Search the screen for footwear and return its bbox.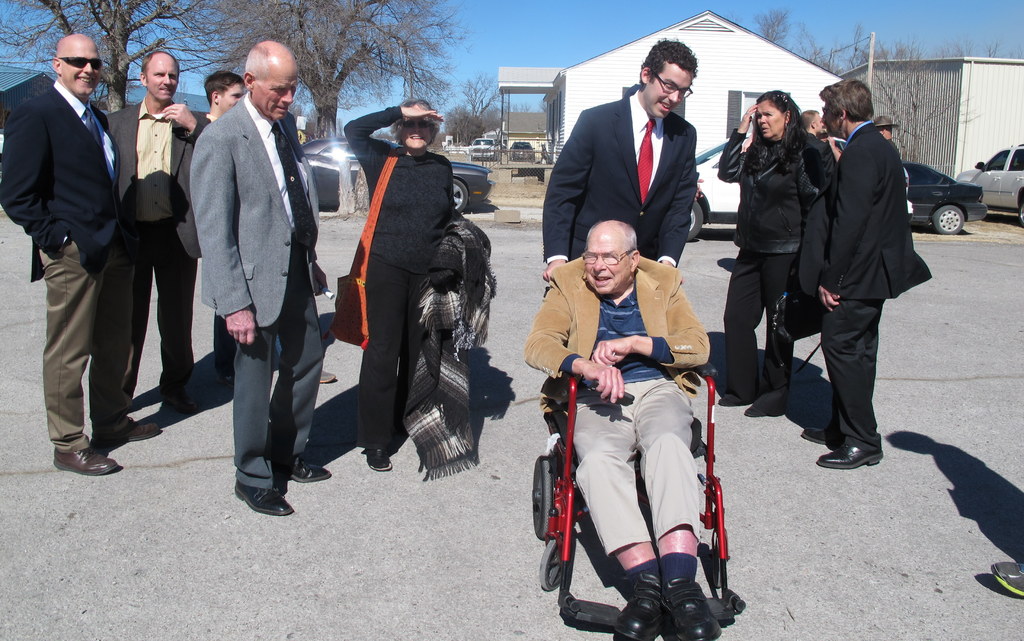
Found: 319,367,336,384.
